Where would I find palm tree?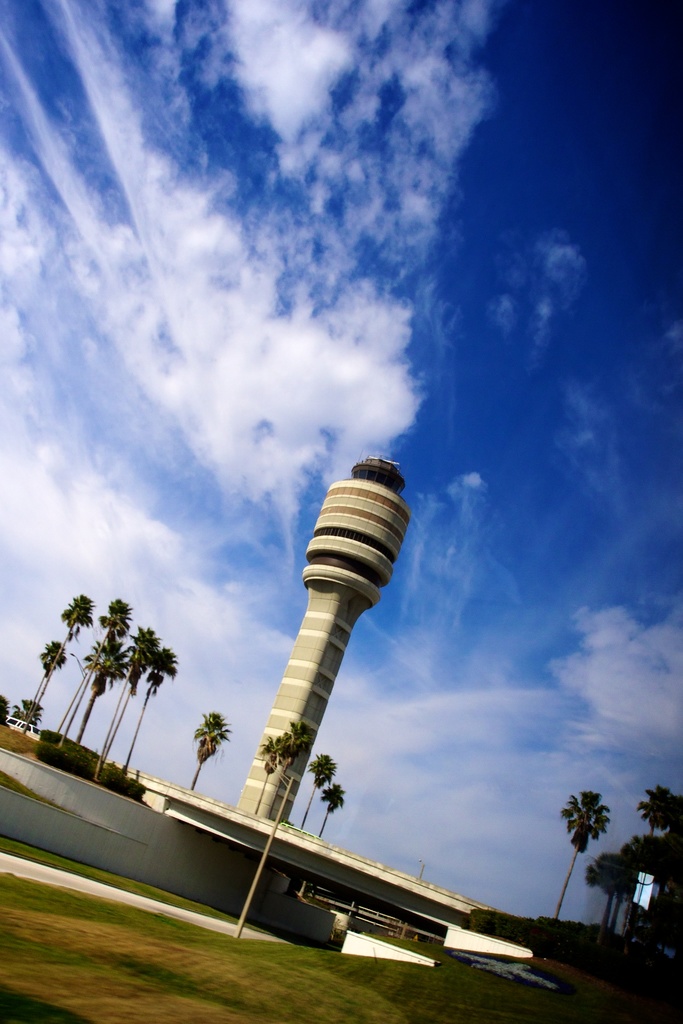
At <region>524, 788, 610, 939</region>.
